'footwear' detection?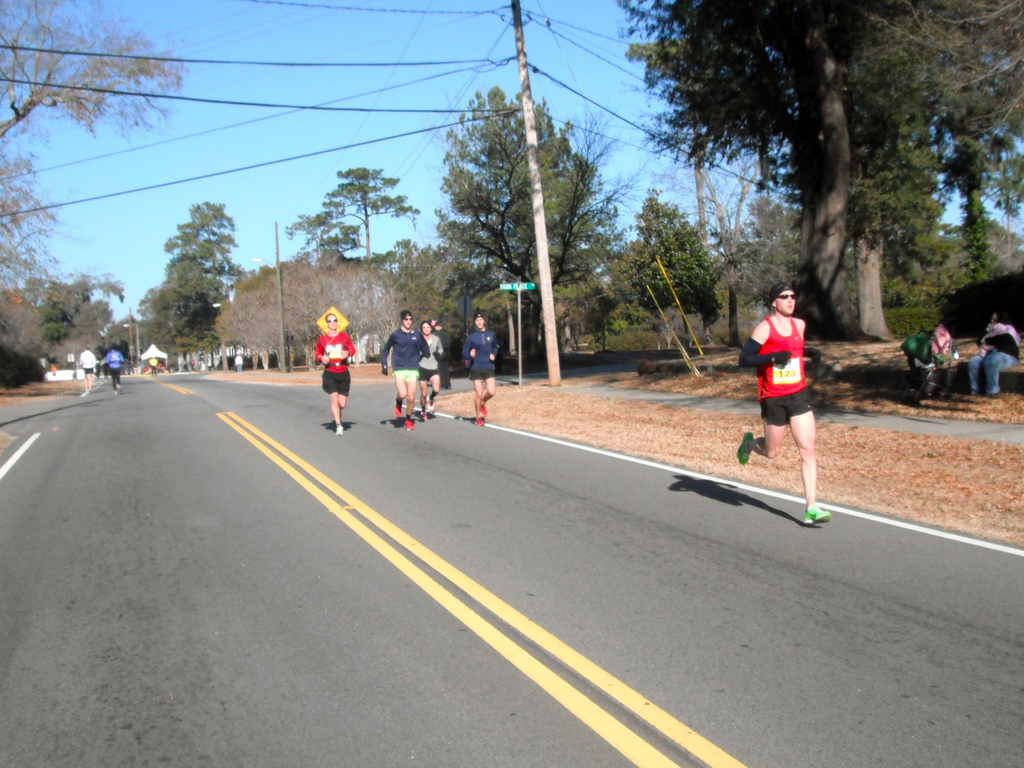
[x1=735, y1=435, x2=756, y2=463]
